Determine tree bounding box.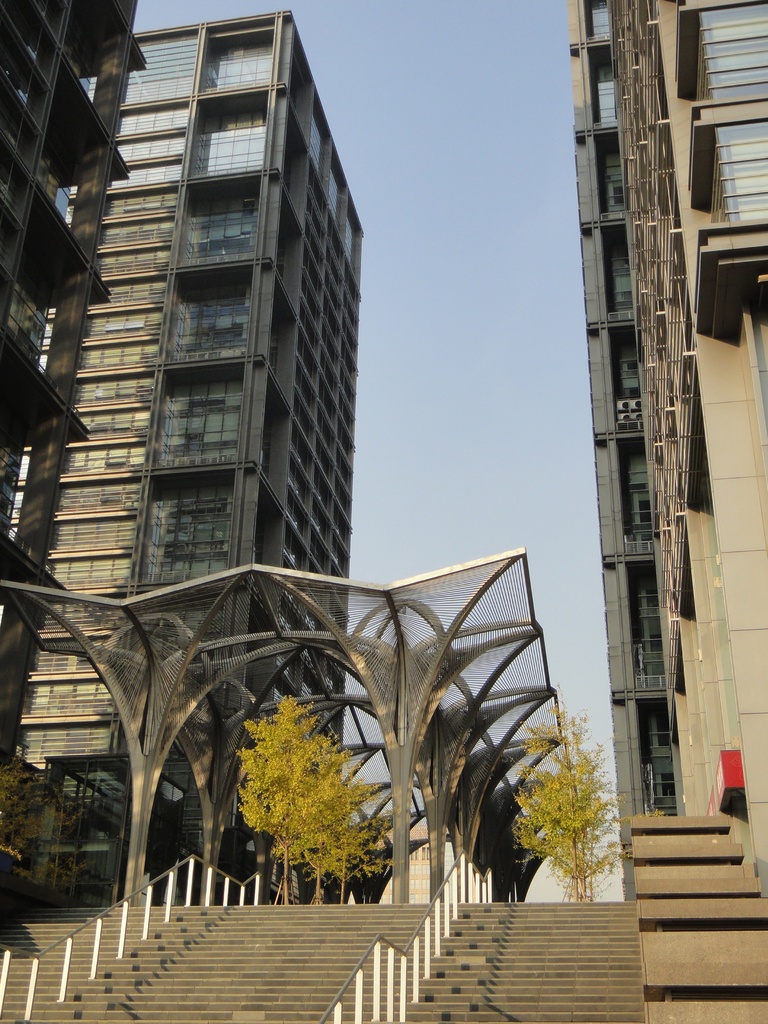
Determined: (x1=504, y1=706, x2=635, y2=904).
